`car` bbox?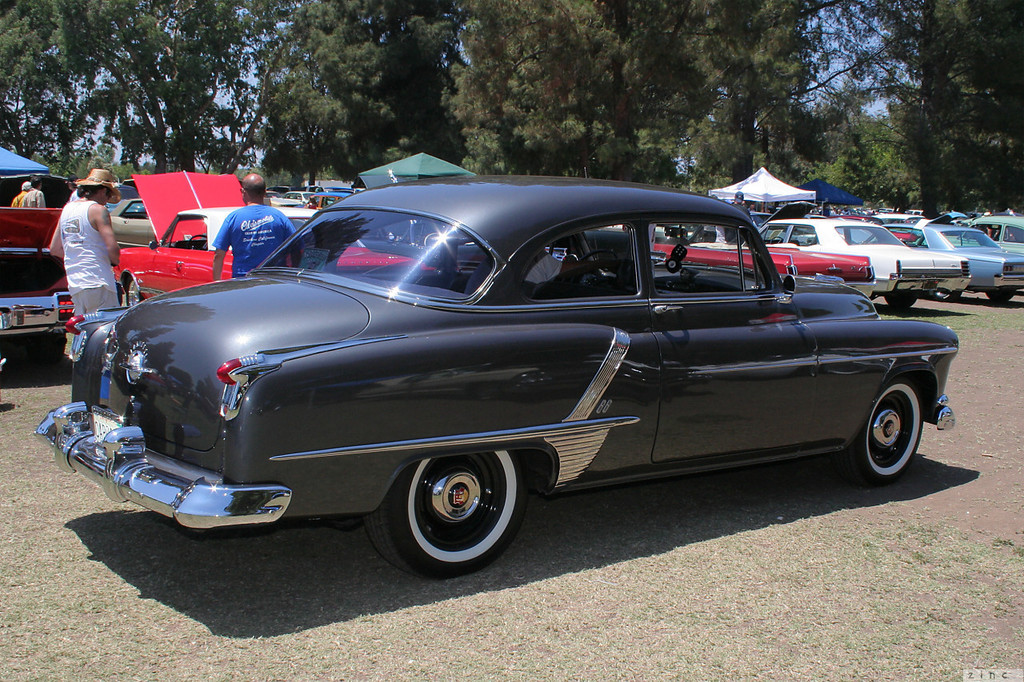
[0, 208, 77, 338]
